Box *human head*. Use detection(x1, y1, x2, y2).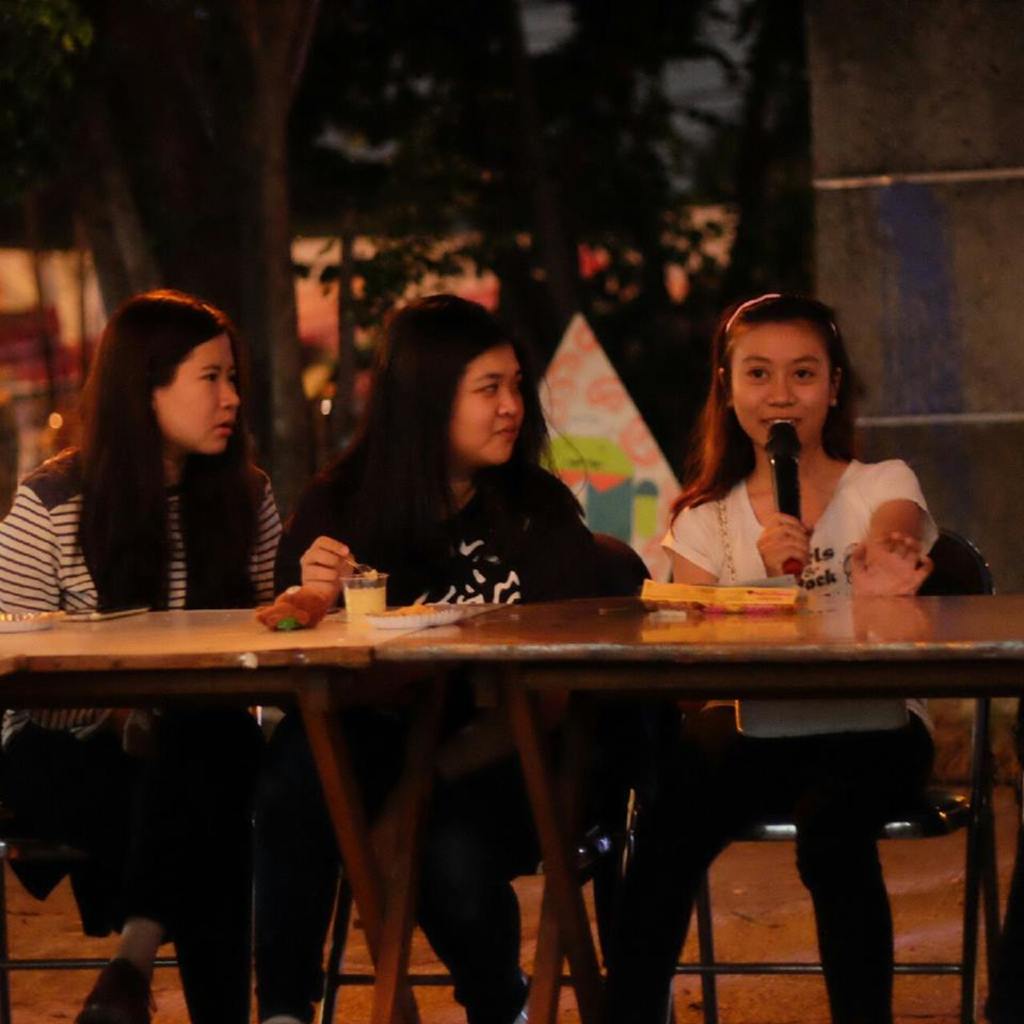
detection(94, 282, 238, 447).
